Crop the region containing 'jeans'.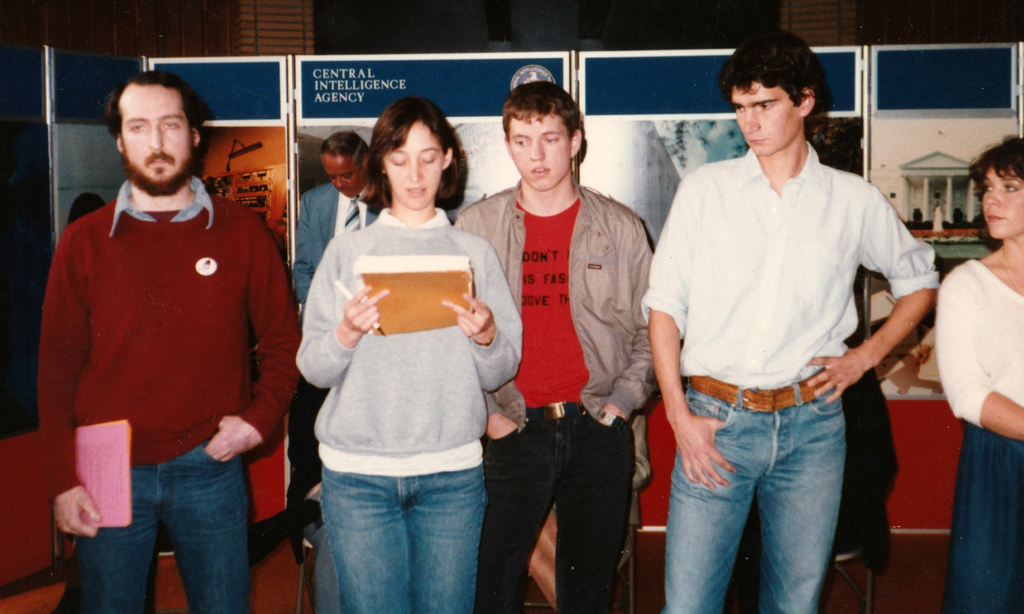
Crop region: 309, 470, 486, 613.
